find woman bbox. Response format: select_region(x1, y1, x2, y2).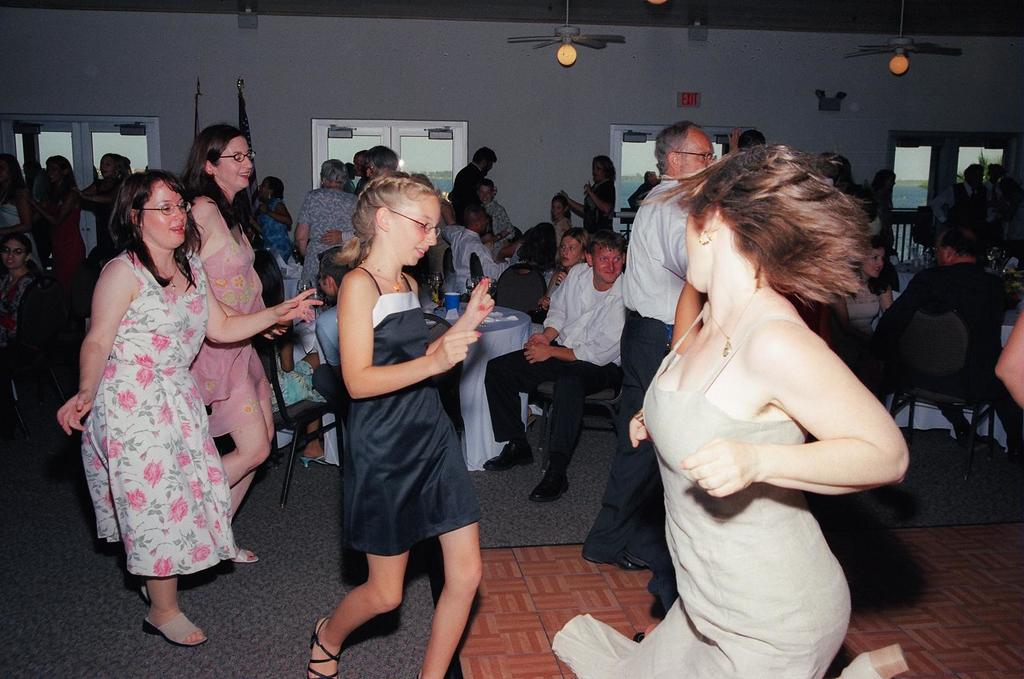
select_region(178, 131, 306, 560).
